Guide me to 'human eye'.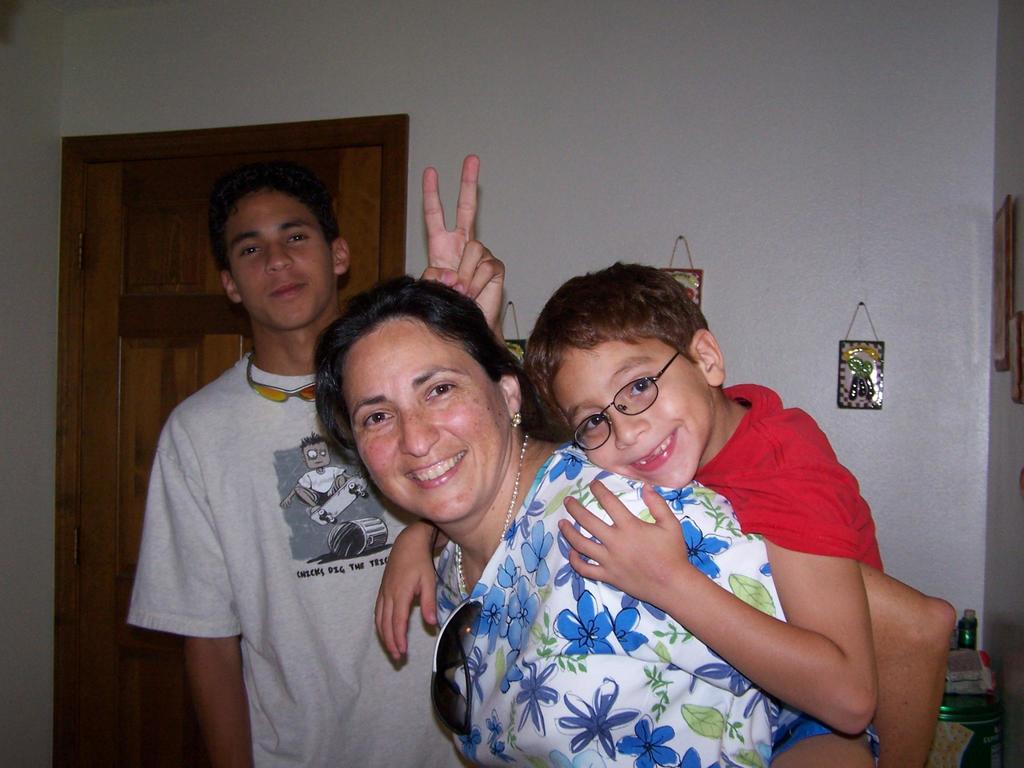
Guidance: [353,408,399,431].
